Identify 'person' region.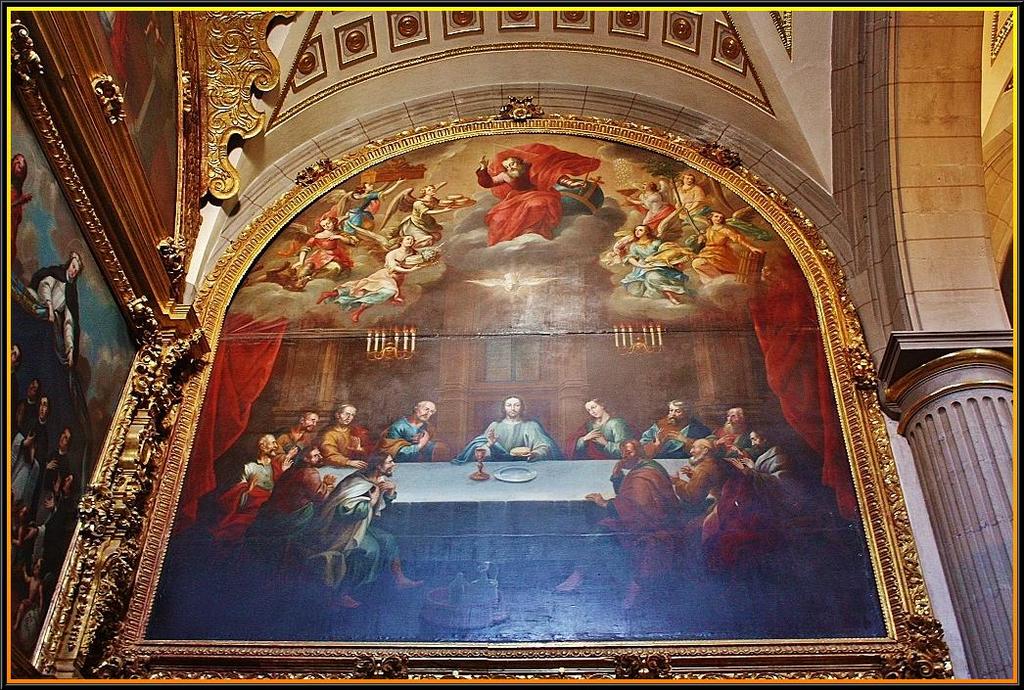
Region: [640, 399, 710, 459].
